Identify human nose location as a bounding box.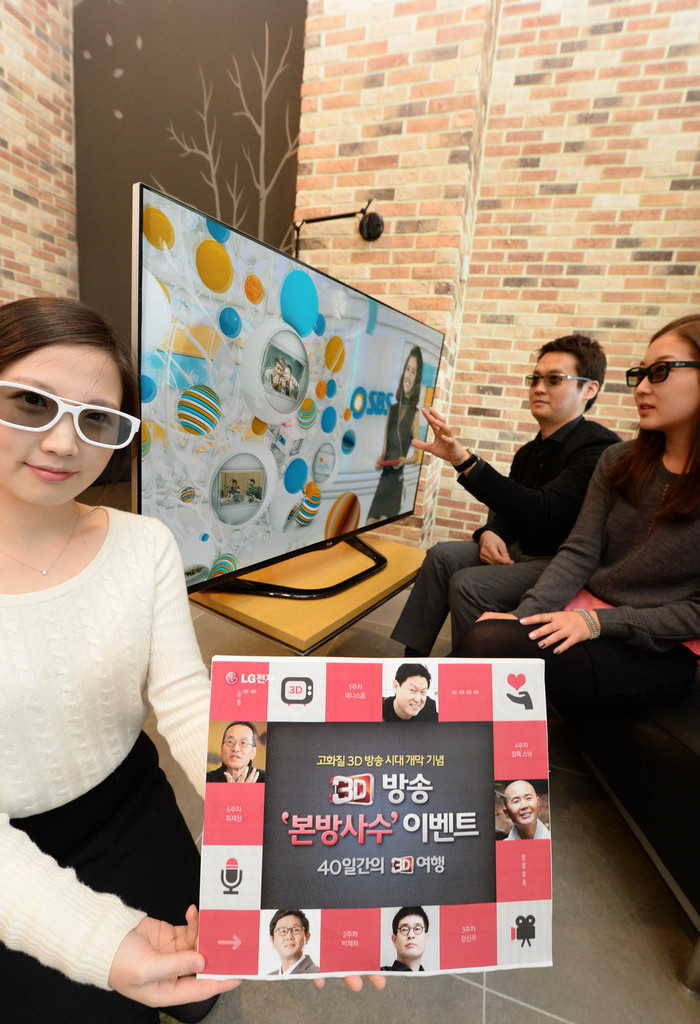
BBox(528, 375, 545, 392).
